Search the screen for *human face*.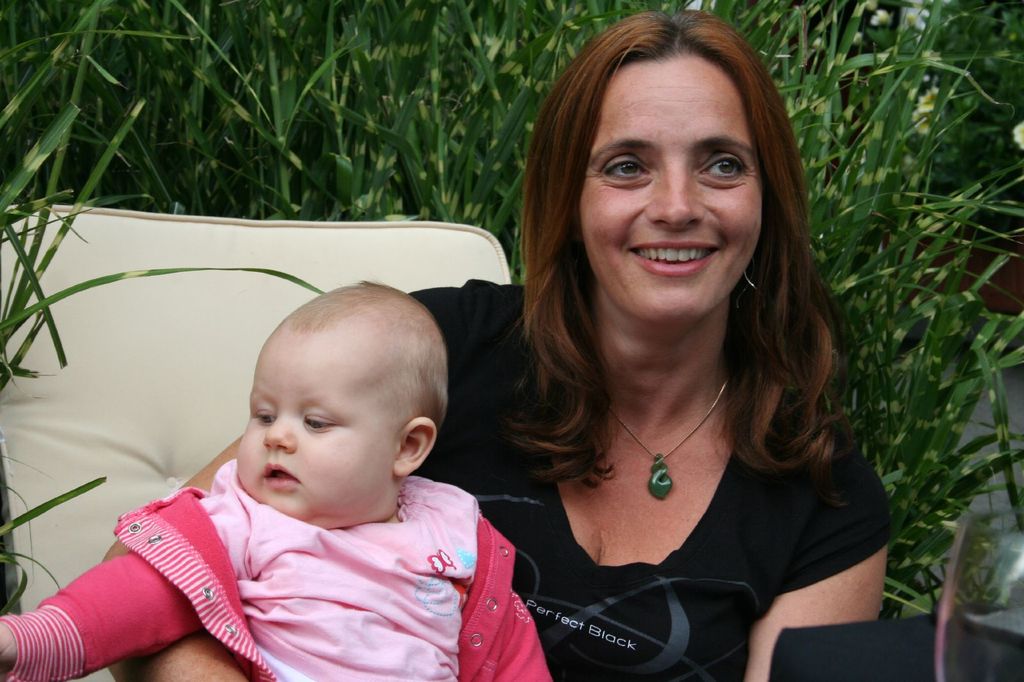
Found at left=582, top=56, right=762, bottom=330.
